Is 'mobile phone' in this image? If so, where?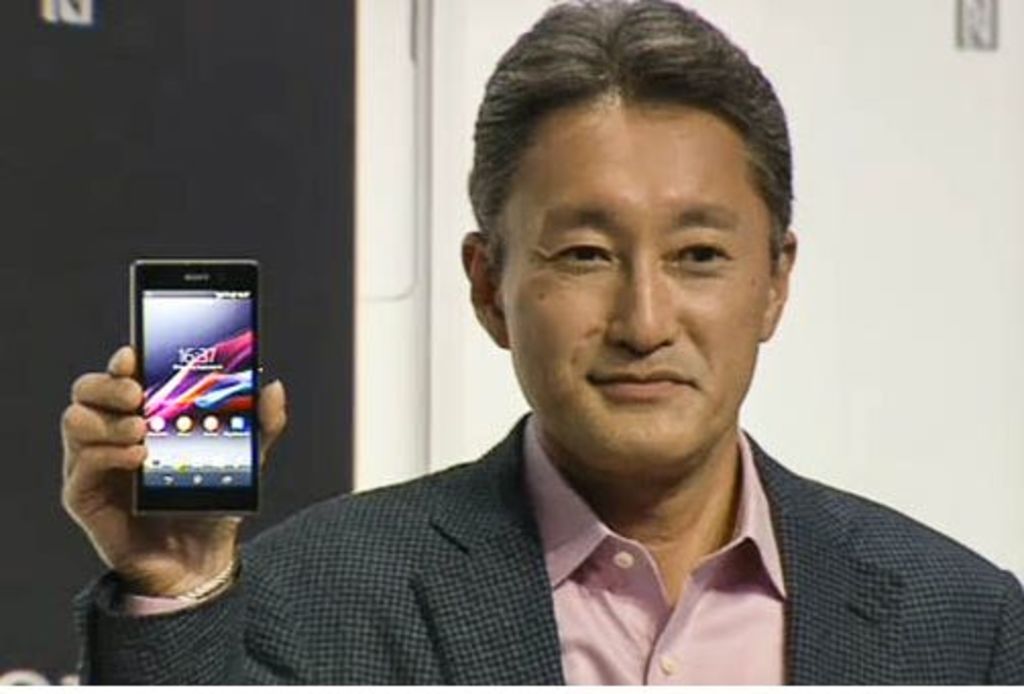
Yes, at {"left": 118, "top": 246, "right": 259, "bottom": 517}.
